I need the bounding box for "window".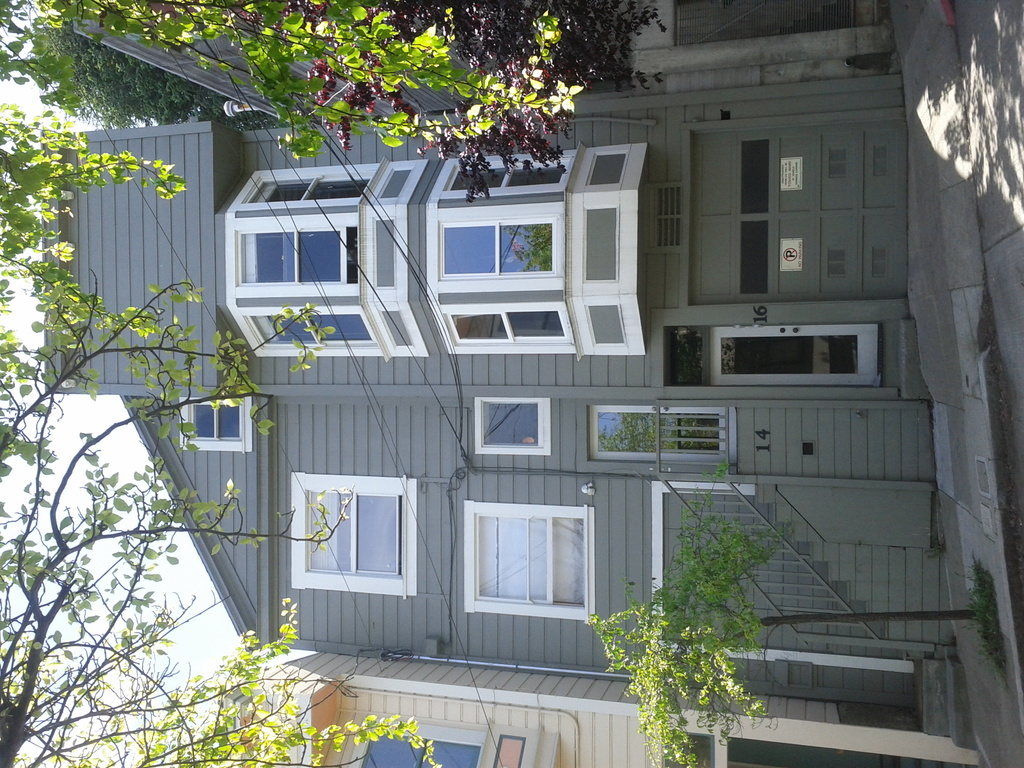
Here it is: [left=289, top=471, right=419, bottom=595].
